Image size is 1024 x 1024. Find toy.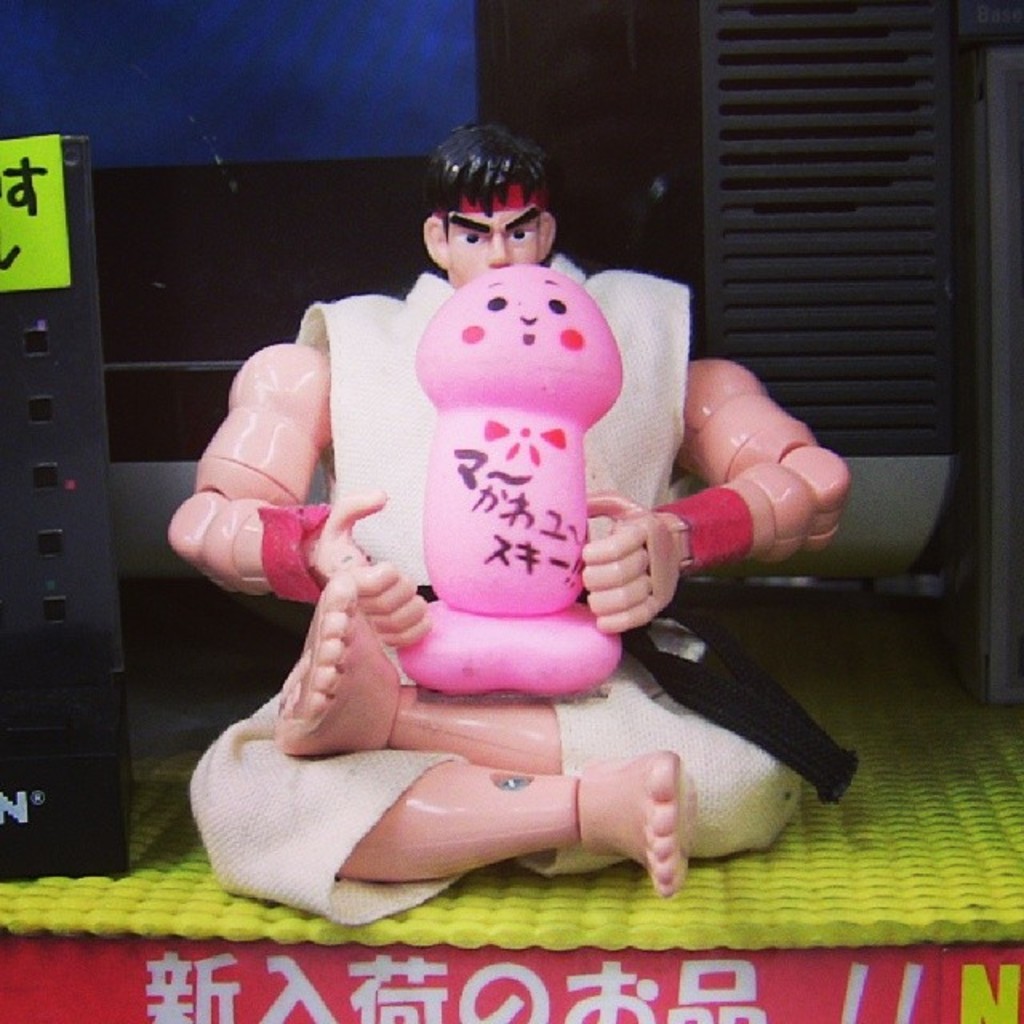
x1=158 y1=139 x2=882 y2=914.
